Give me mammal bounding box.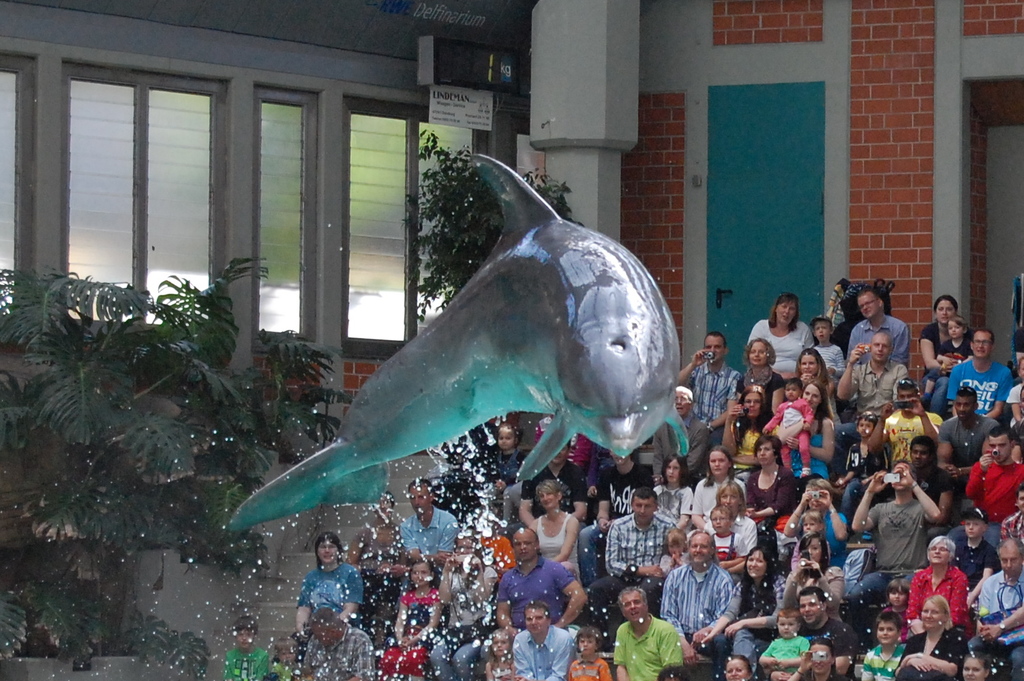
(x1=744, y1=290, x2=815, y2=368).
